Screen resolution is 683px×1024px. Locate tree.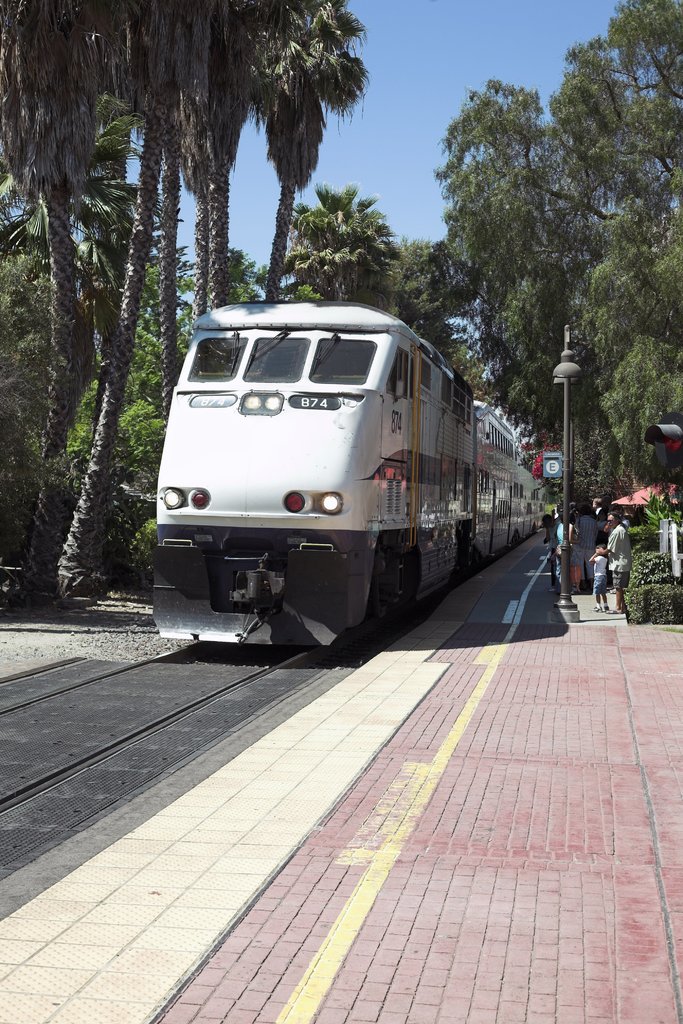
locate(236, 4, 359, 307).
